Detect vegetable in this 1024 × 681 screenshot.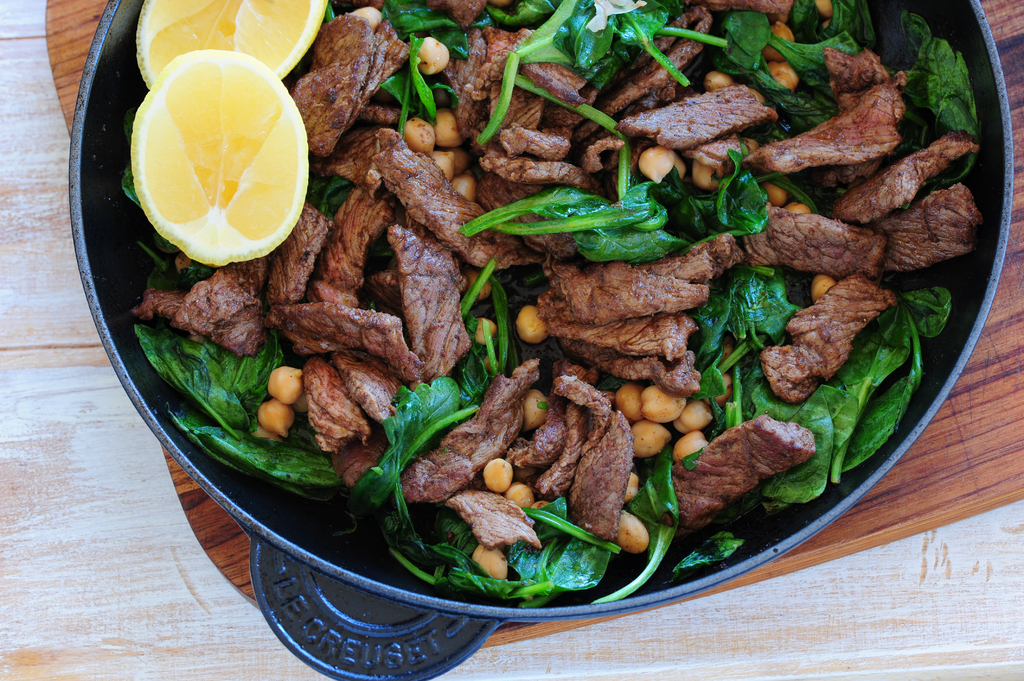
Detection: 132,47,307,266.
